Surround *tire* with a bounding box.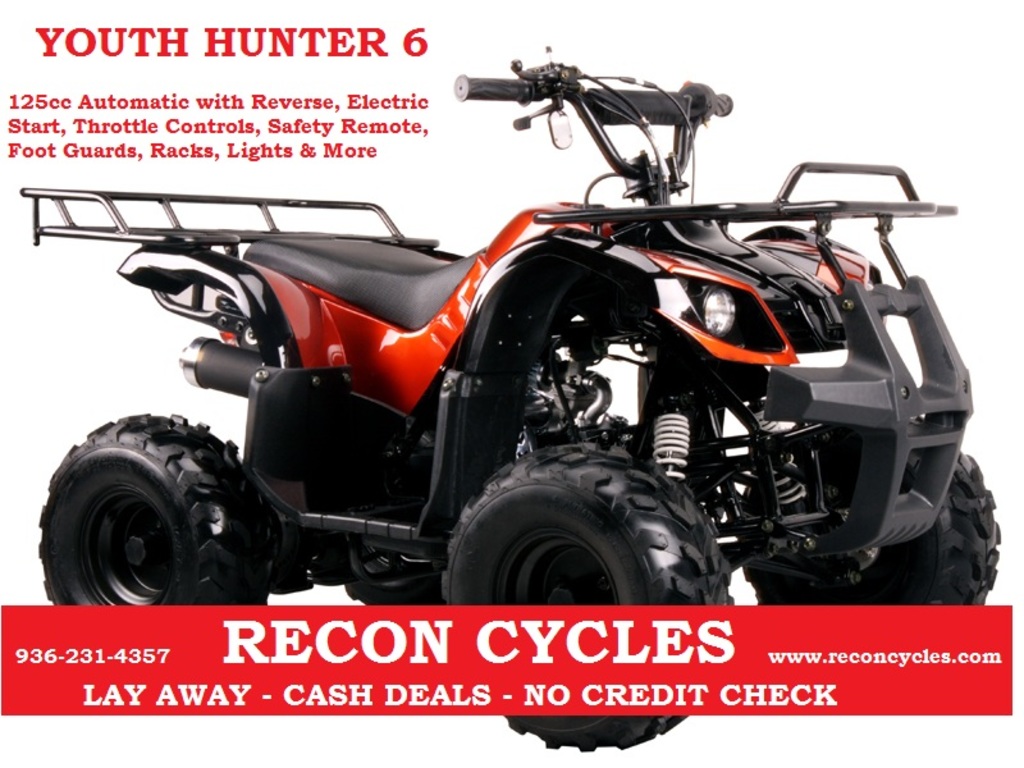
740, 445, 1004, 602.
